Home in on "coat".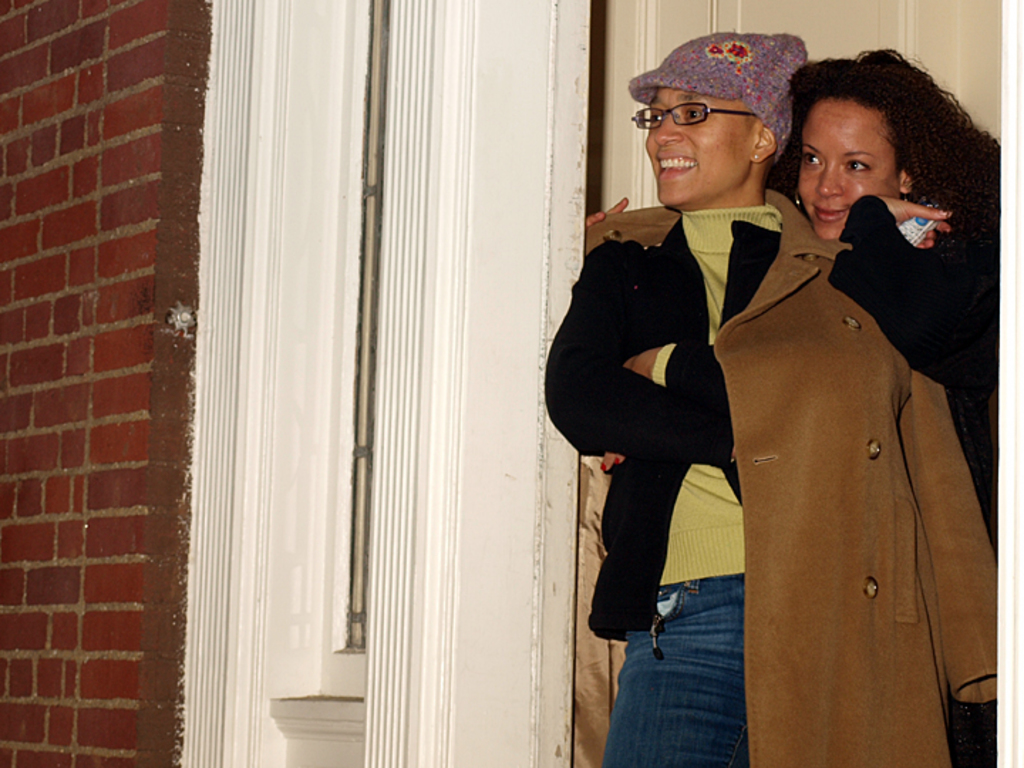
Homed in at l=532, t=222, r=784, b=629.
